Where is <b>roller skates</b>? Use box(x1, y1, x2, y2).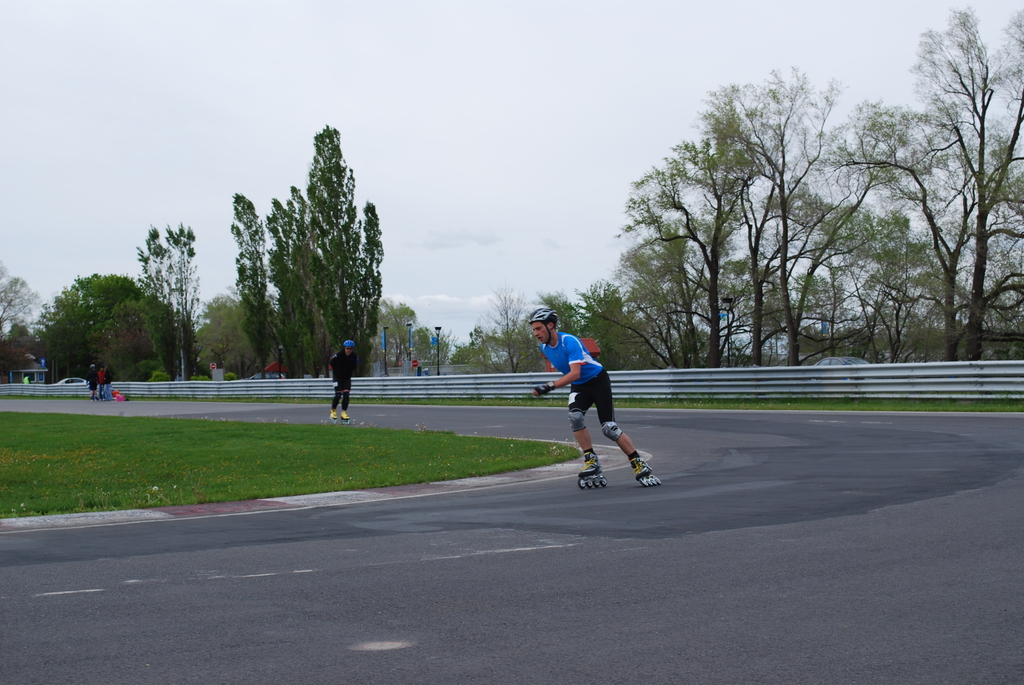
box(629, 453, 662, 485).
